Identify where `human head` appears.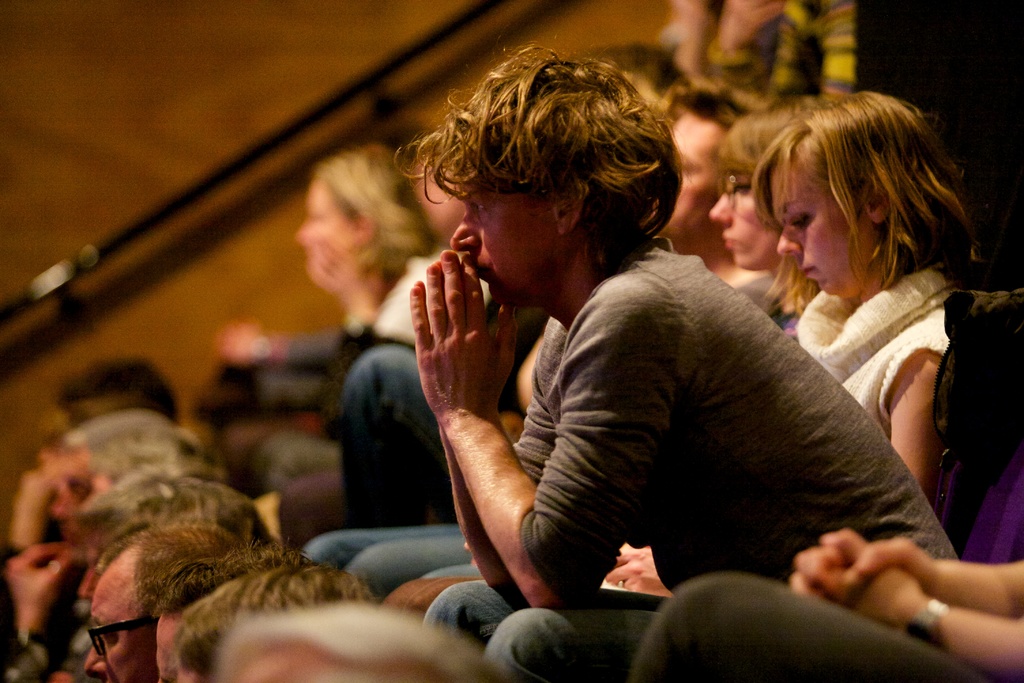
Appears at 665, 84, 760, 244.
